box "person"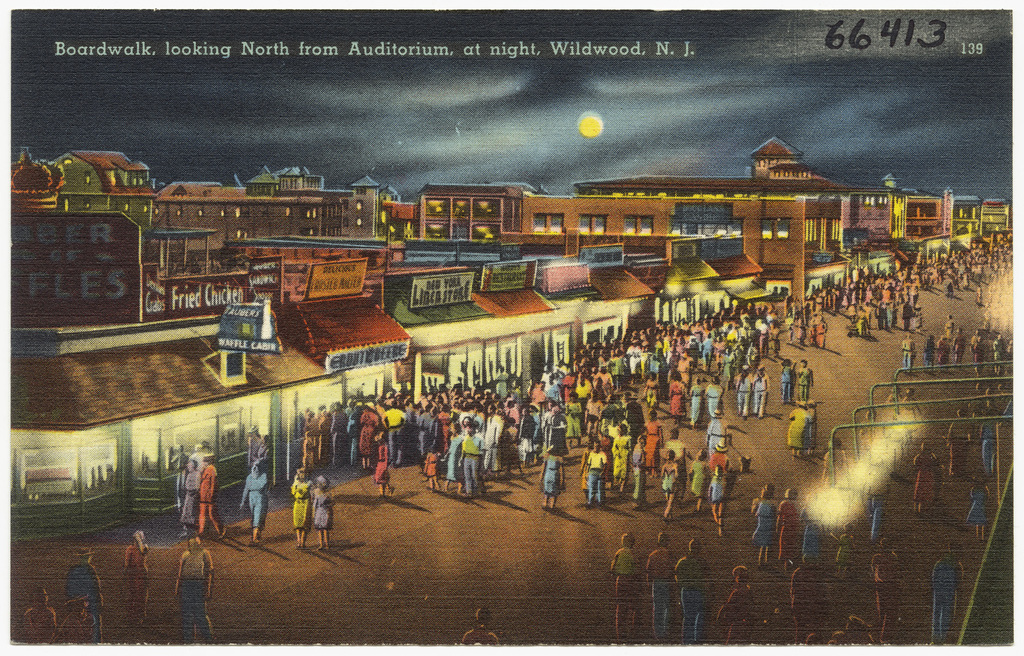
Rect(676, 536, 722, 650)
